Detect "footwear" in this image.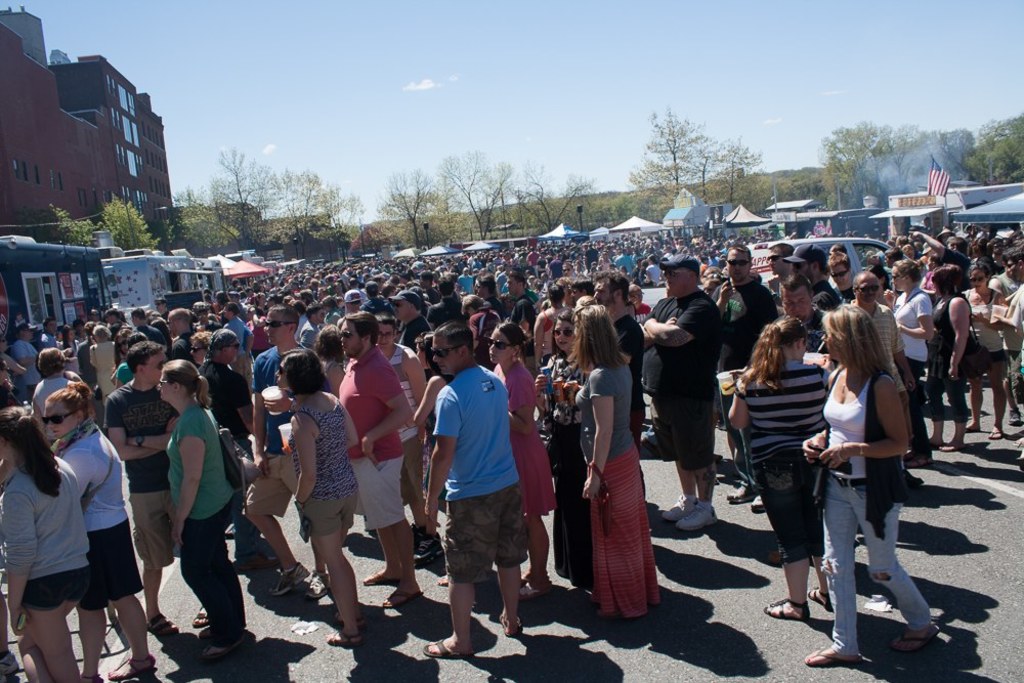
Detection: box(411, 520, 427, 546).
